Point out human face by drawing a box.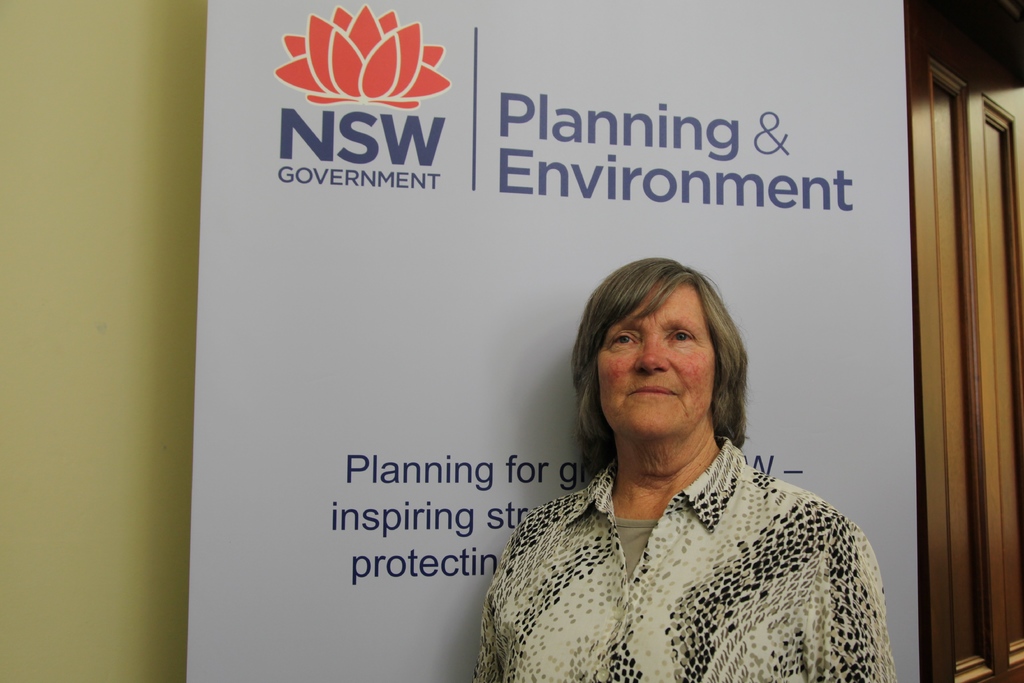
bbox=[596, 288, 715, 440].
